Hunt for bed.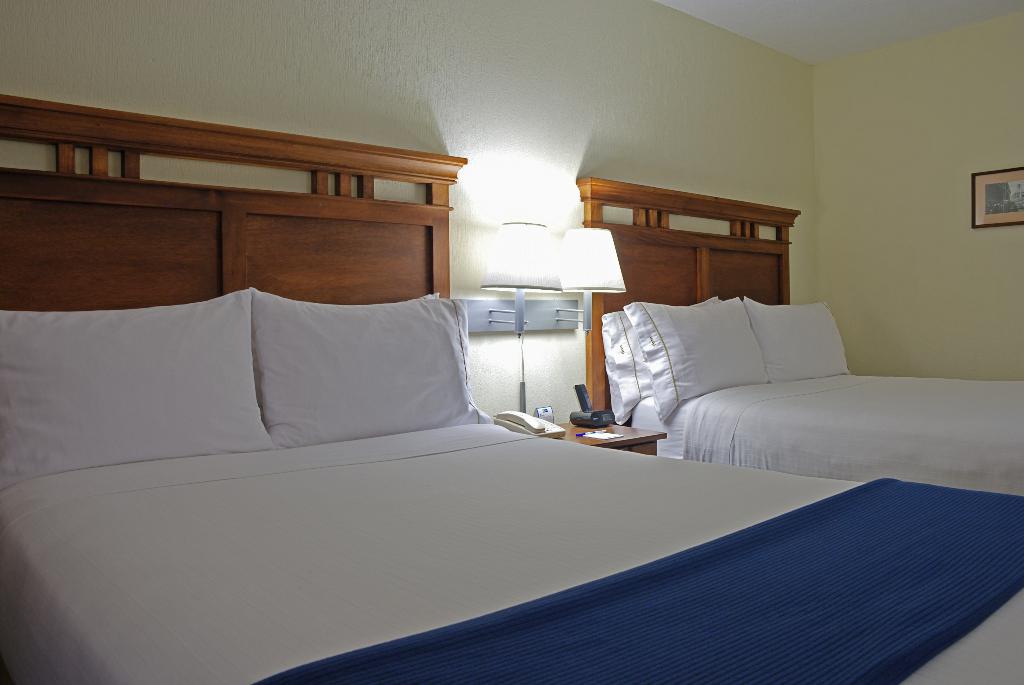
Hunted down at select_region(3, 215, 926, 663).
